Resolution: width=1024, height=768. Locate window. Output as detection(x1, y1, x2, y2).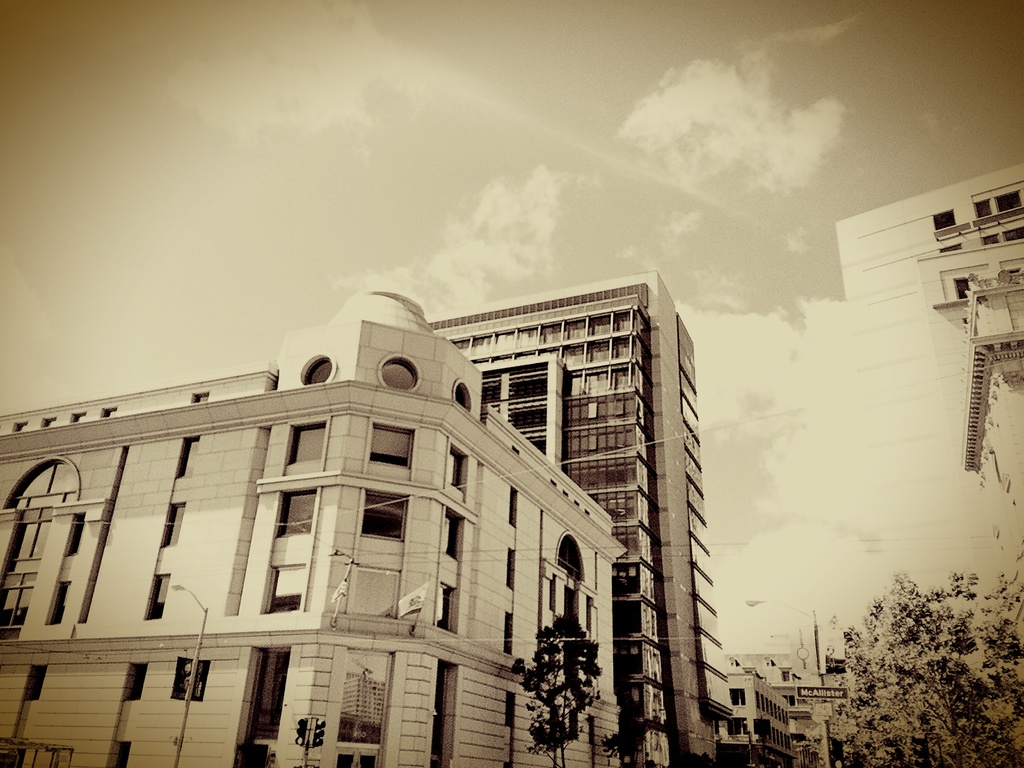
detection(42, 414, 55, 429).
